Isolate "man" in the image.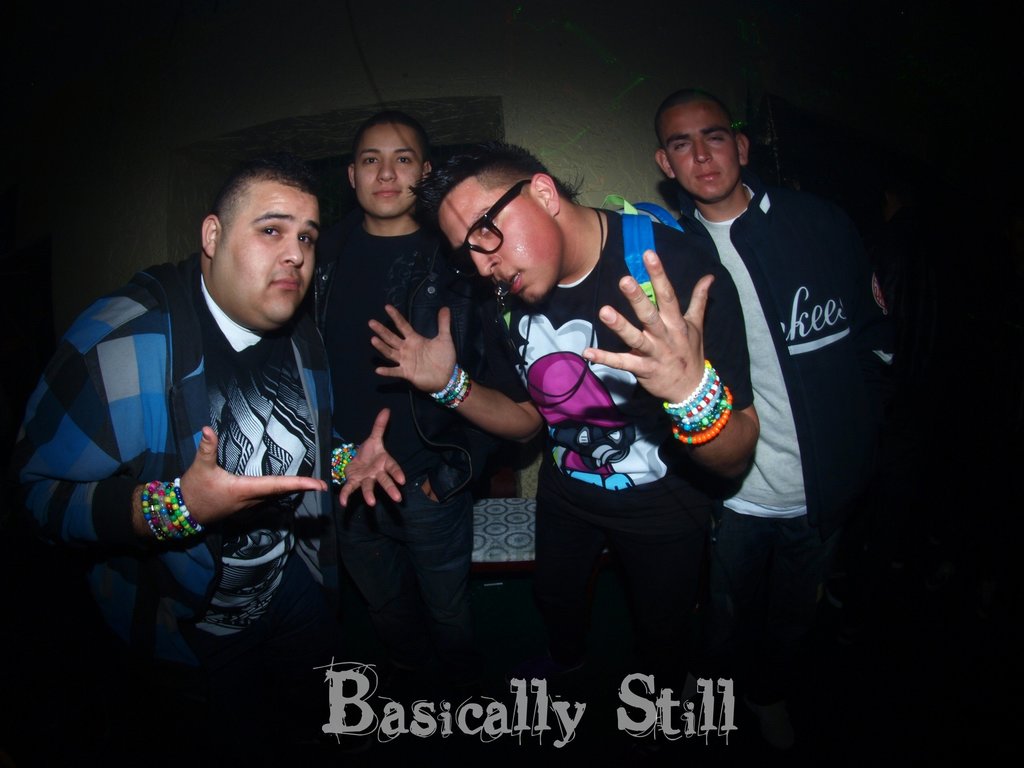
Isolated region: (x1=653, y1=90, x2=908, y2=764).
